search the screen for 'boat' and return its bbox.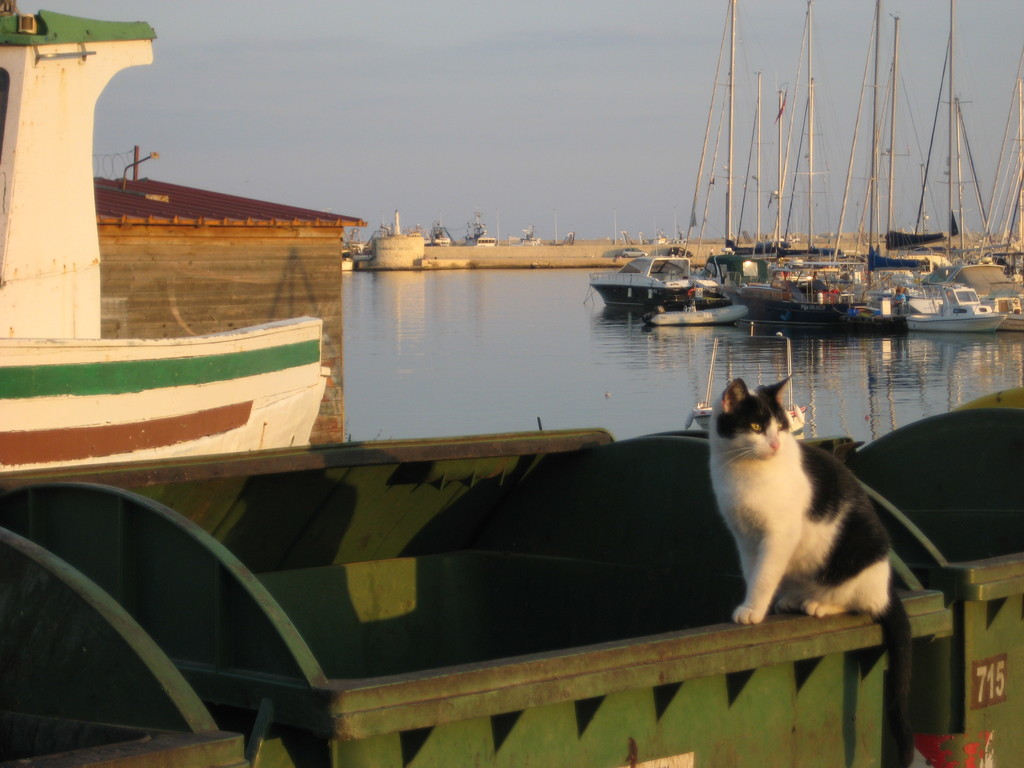
Found: region(902, 278, 1007, 337).
